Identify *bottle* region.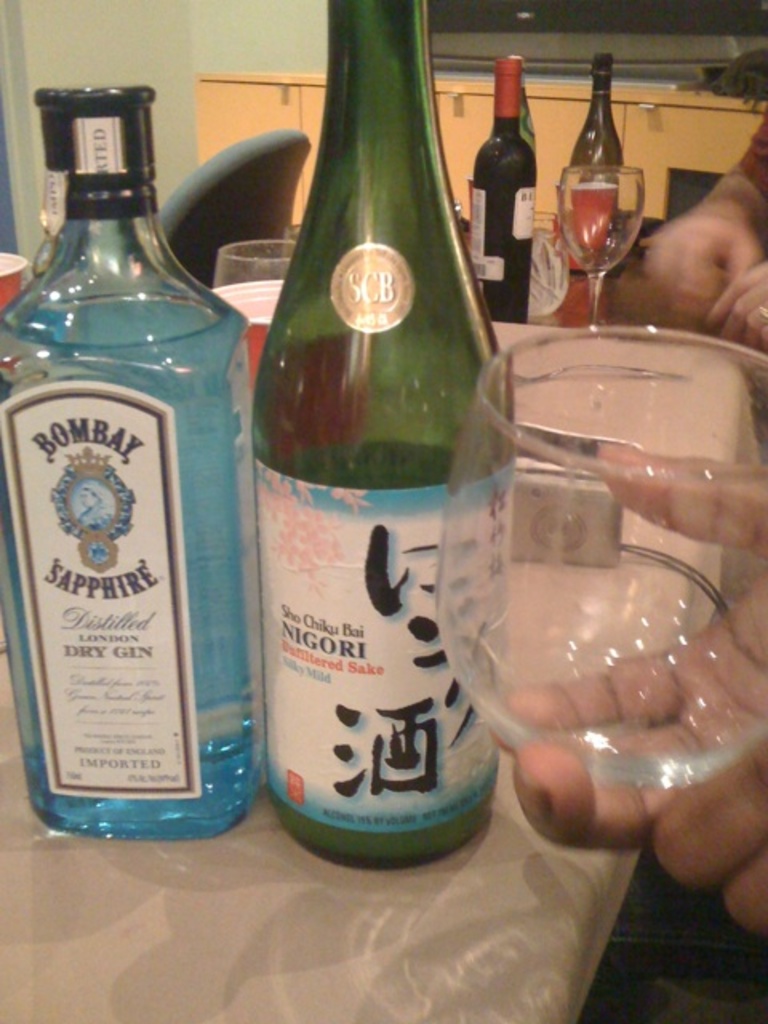
Region: select_region(0, 83, 256, 842).
